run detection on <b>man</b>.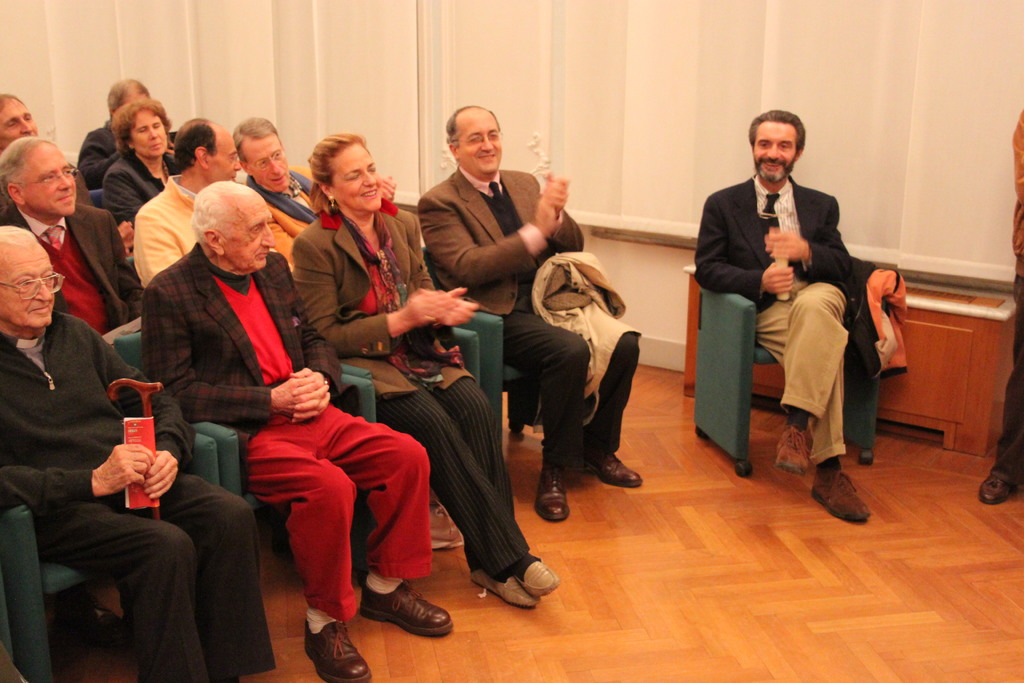
Result: Rect(132, 117, 243, 291).
